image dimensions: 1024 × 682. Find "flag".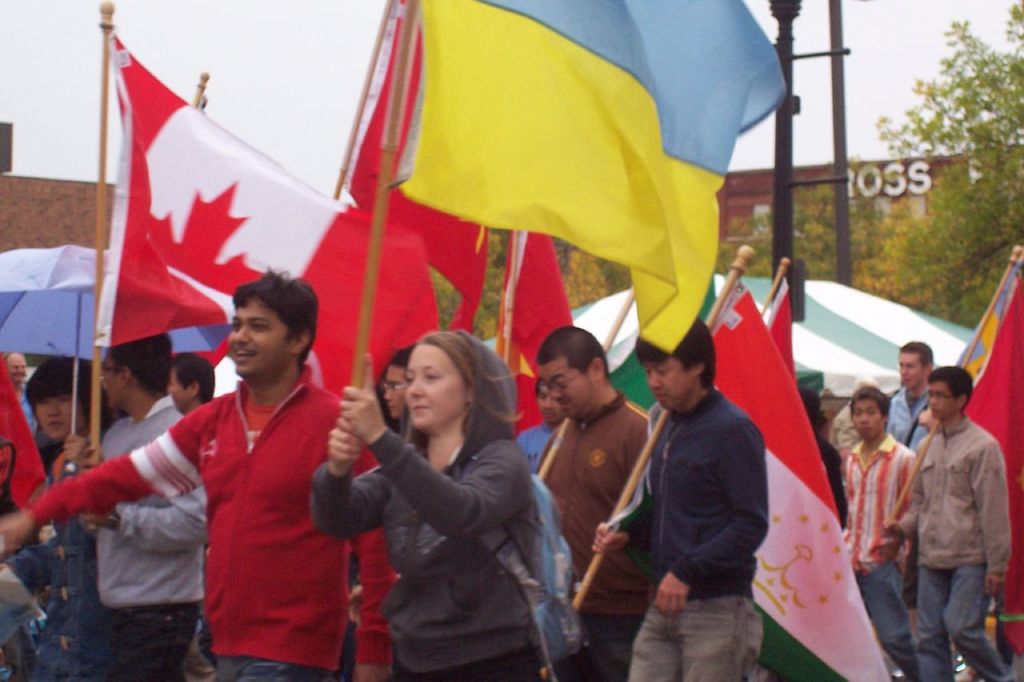
(336, 9, 748, 328).
